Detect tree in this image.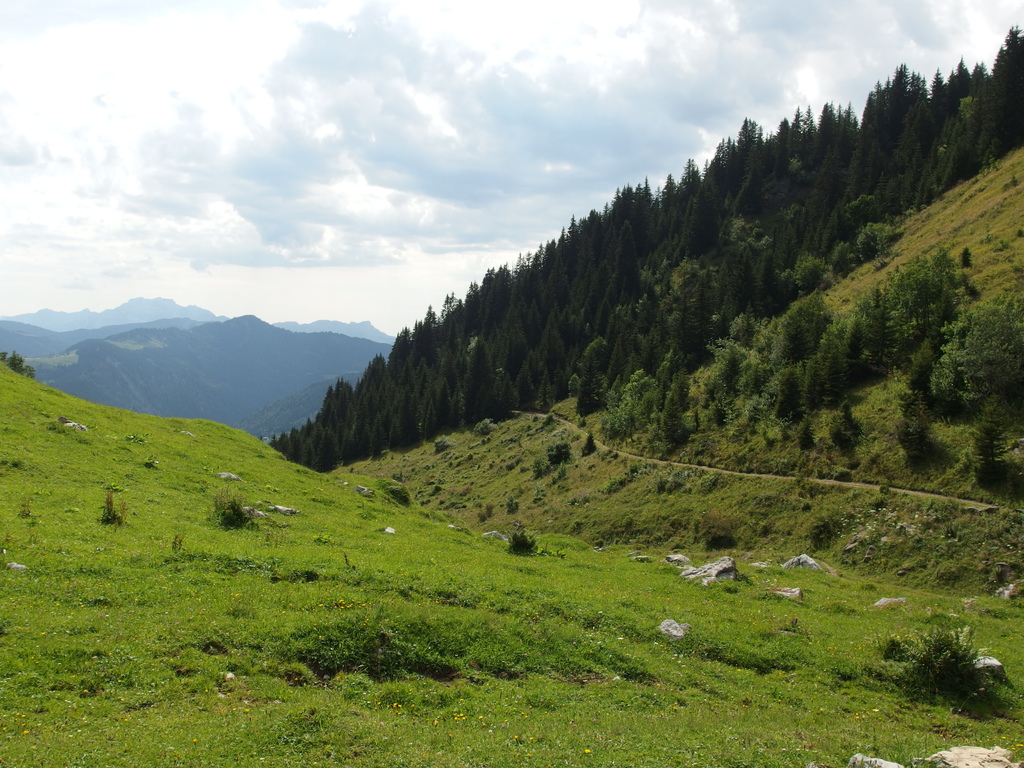
Detection: Rect(598, 342, 683, 446).
